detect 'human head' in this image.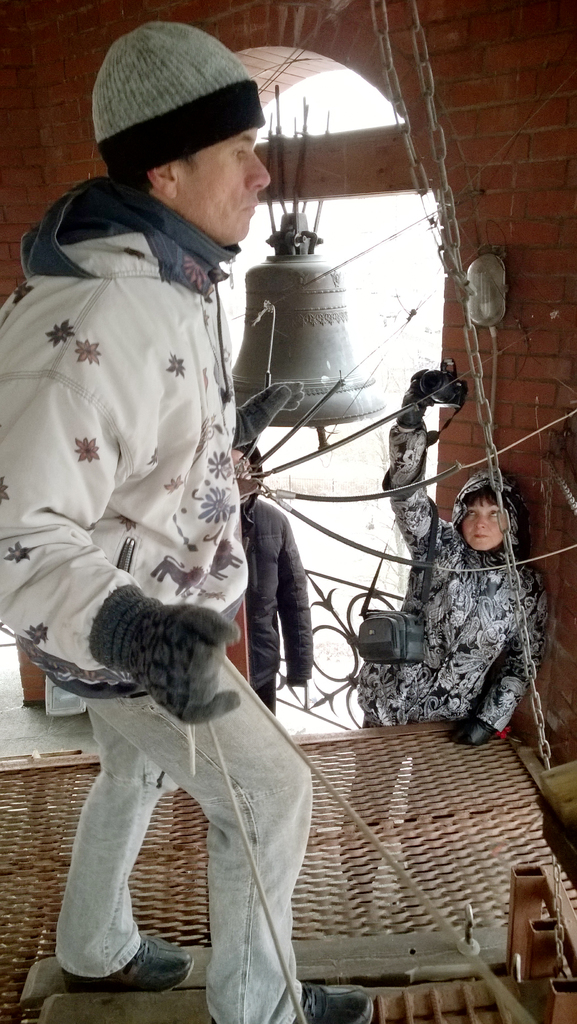
Detection: 446, 474, 517, 561.
